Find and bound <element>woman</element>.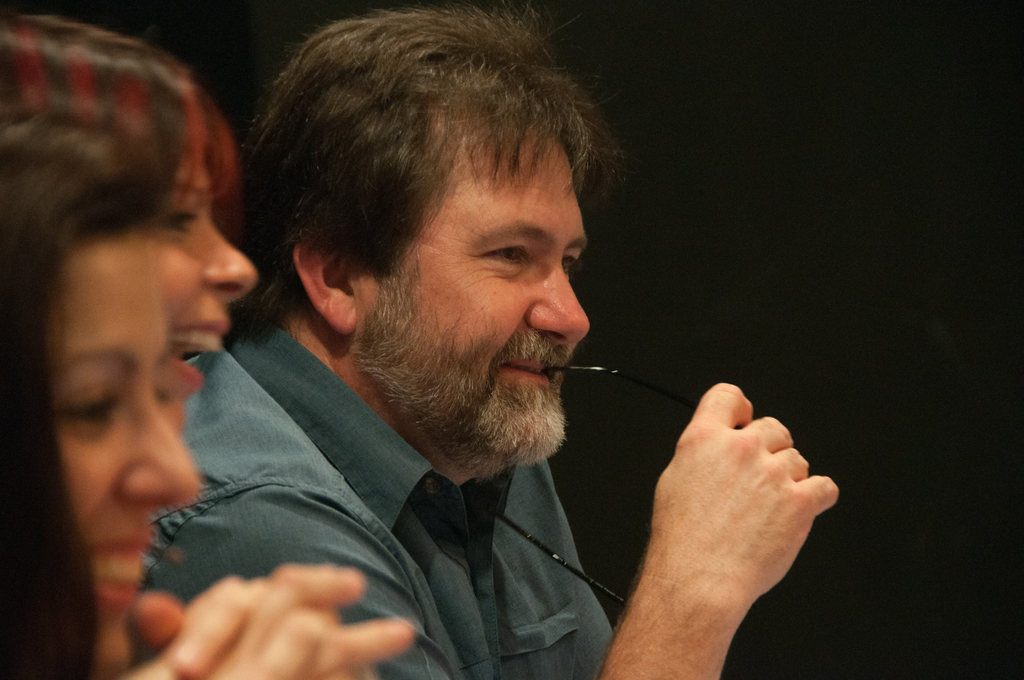
Bound: left=0, top=9, right=256, bottom=417.
